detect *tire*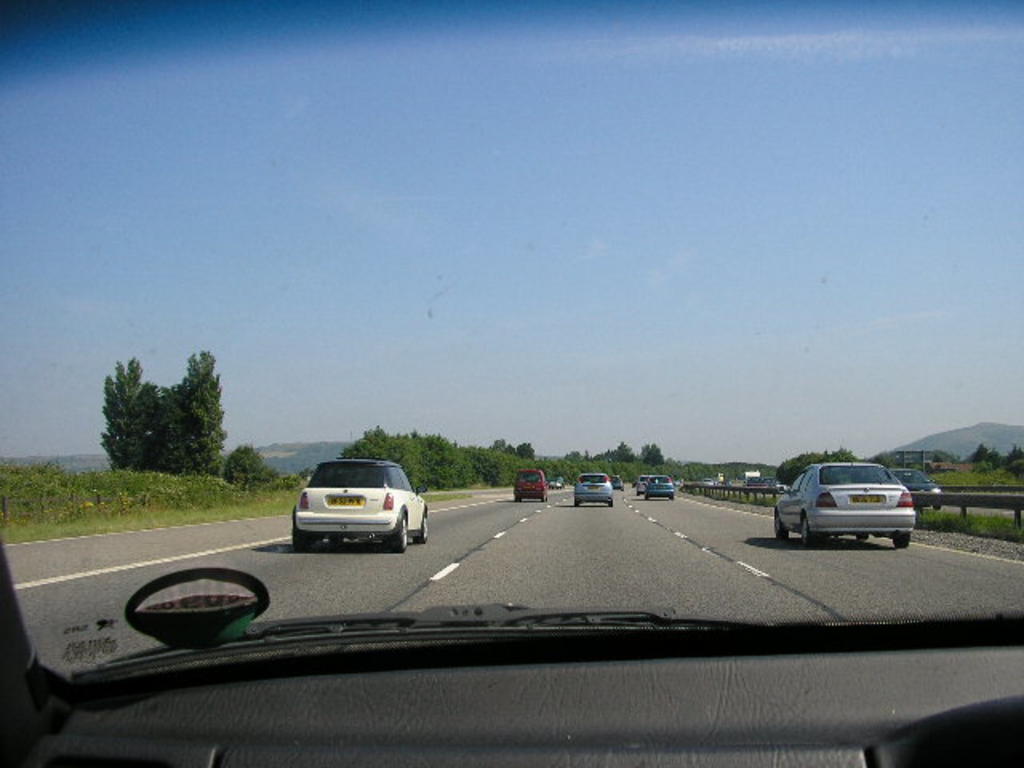
571,490,579,507
